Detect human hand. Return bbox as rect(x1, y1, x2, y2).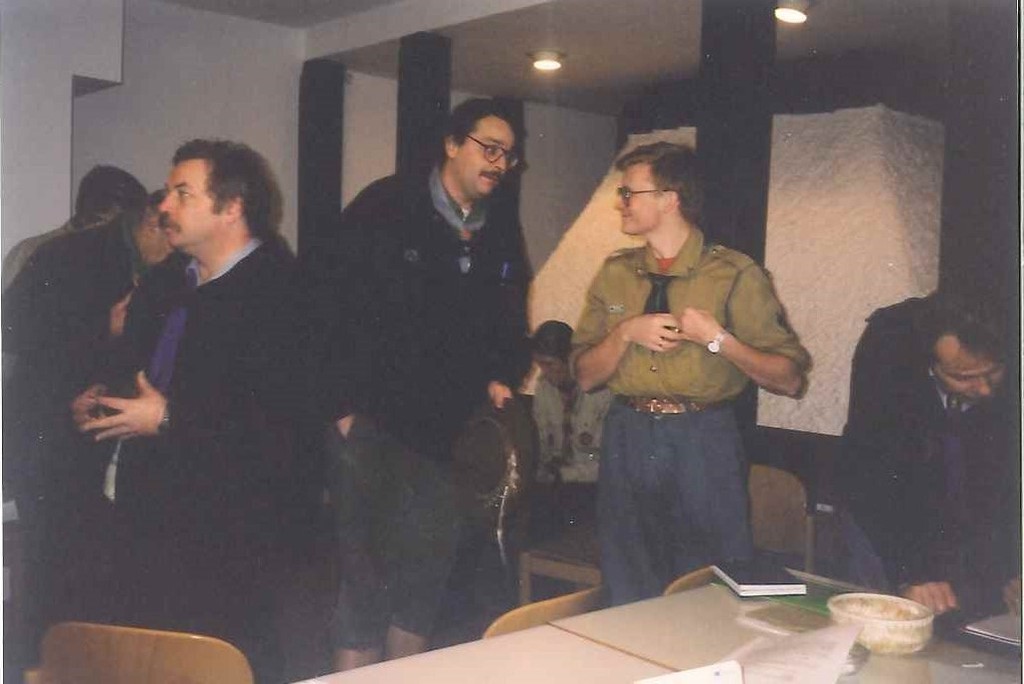
rect(618, 312, 687, 355).
